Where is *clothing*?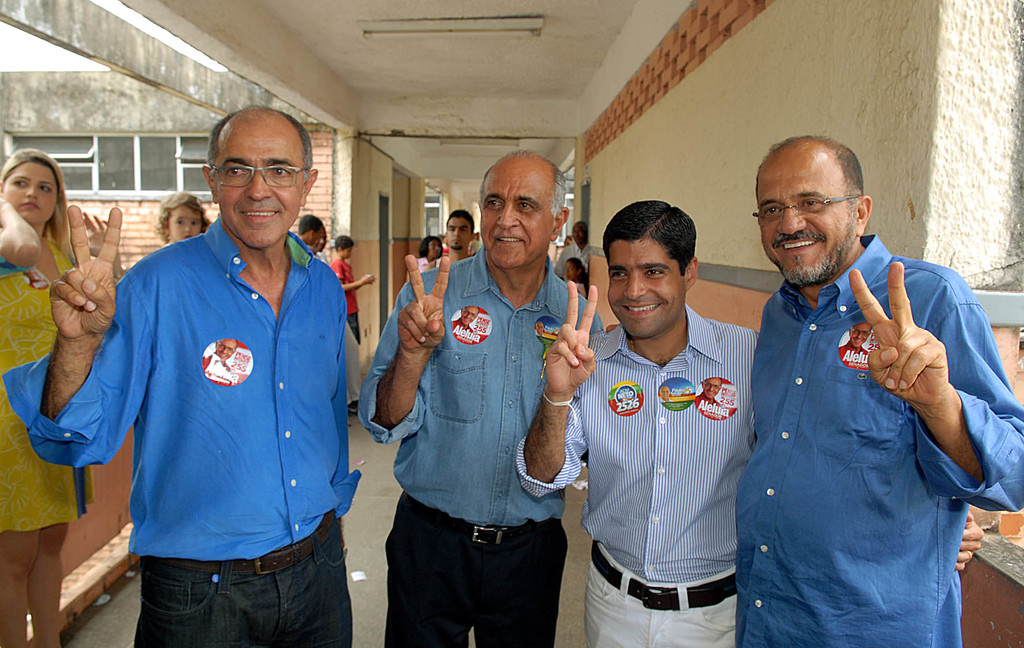
bbox=[412, 251, 444, 272].
